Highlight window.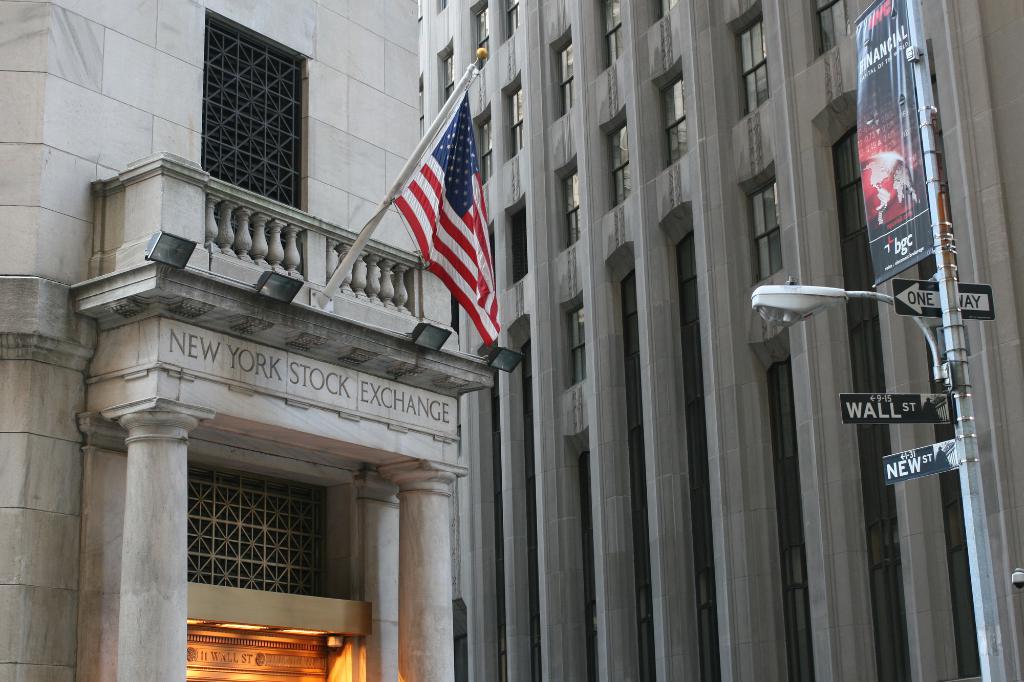
Highlighted region: <box>748,176,781,290</box>.
